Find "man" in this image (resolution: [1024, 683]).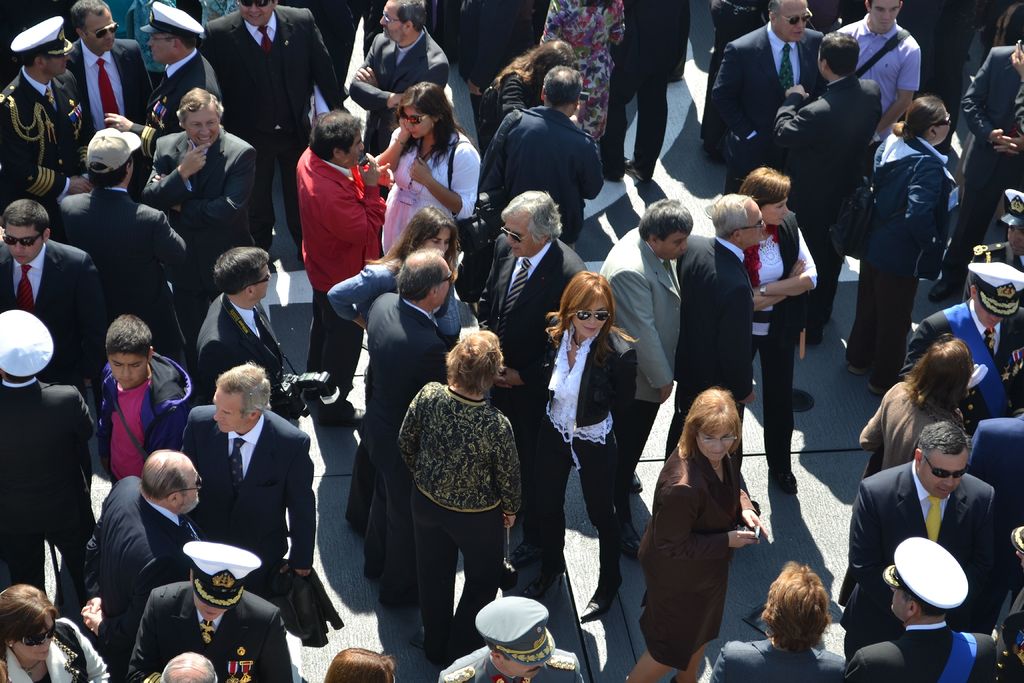
{"x1": 84, "y1": 444, "x2": 205, "y2": 682}.
